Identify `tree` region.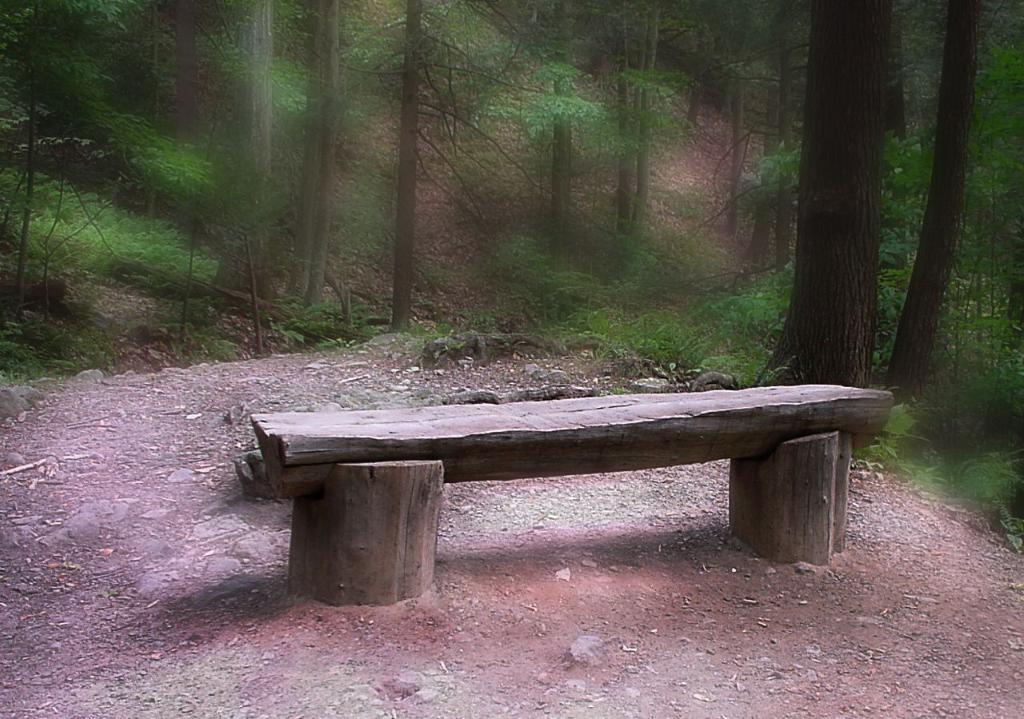
Region: detection(486, 0, 672, 281).
